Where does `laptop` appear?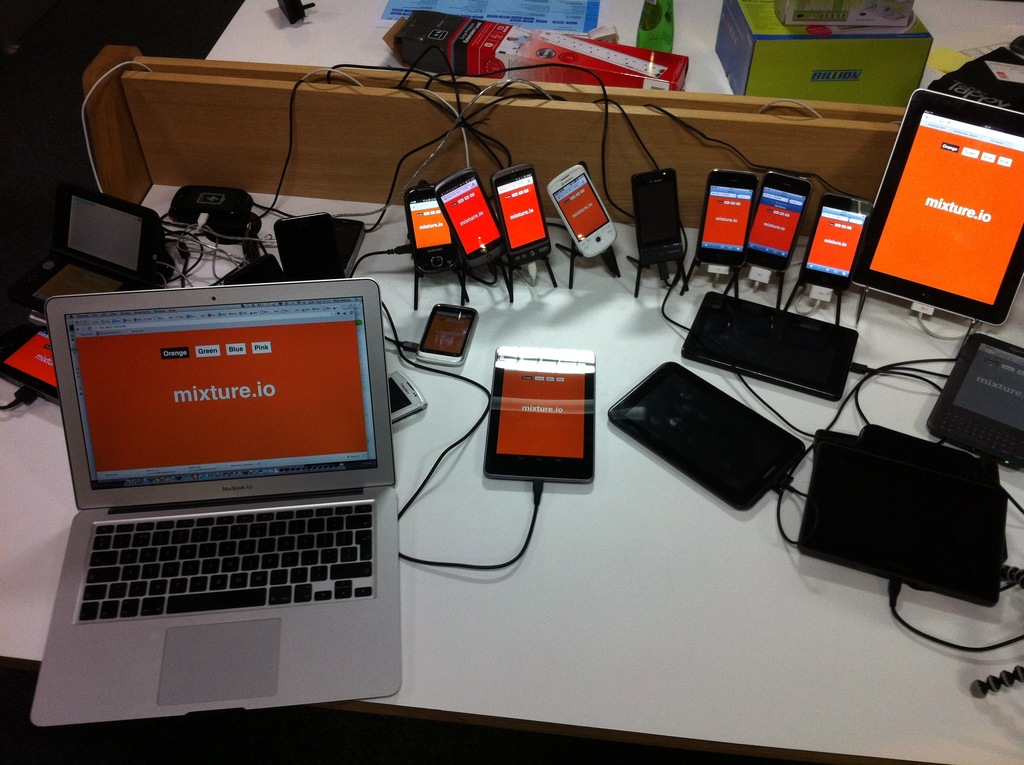
Appears at [x1=13, y1=270, x2=410, y2=743].
